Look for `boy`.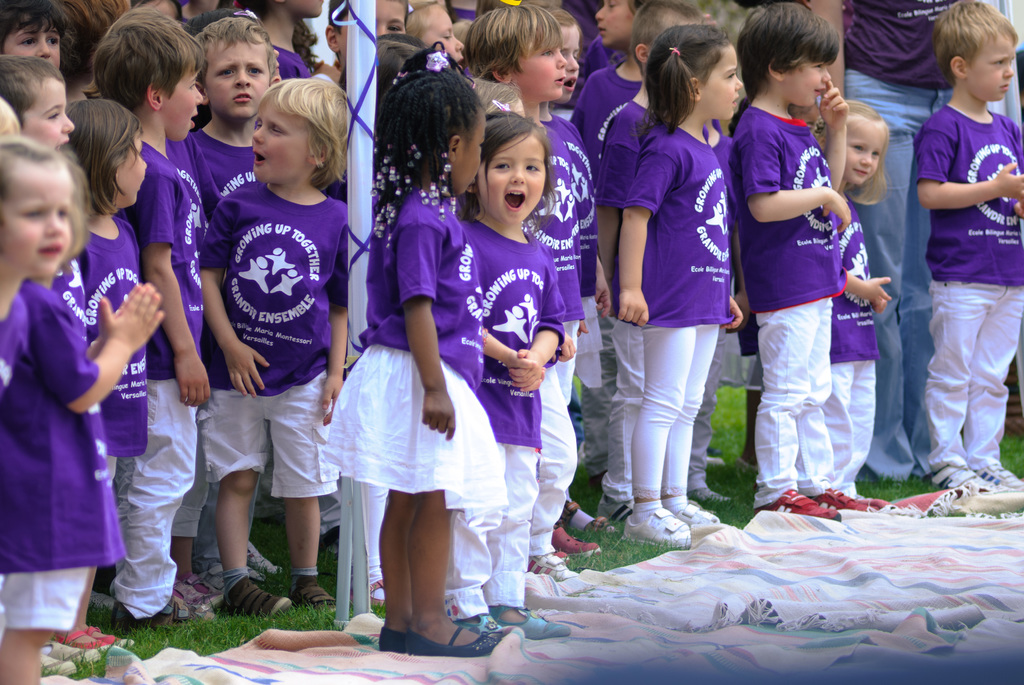
Found: rect(0, 49, 78, 171).
